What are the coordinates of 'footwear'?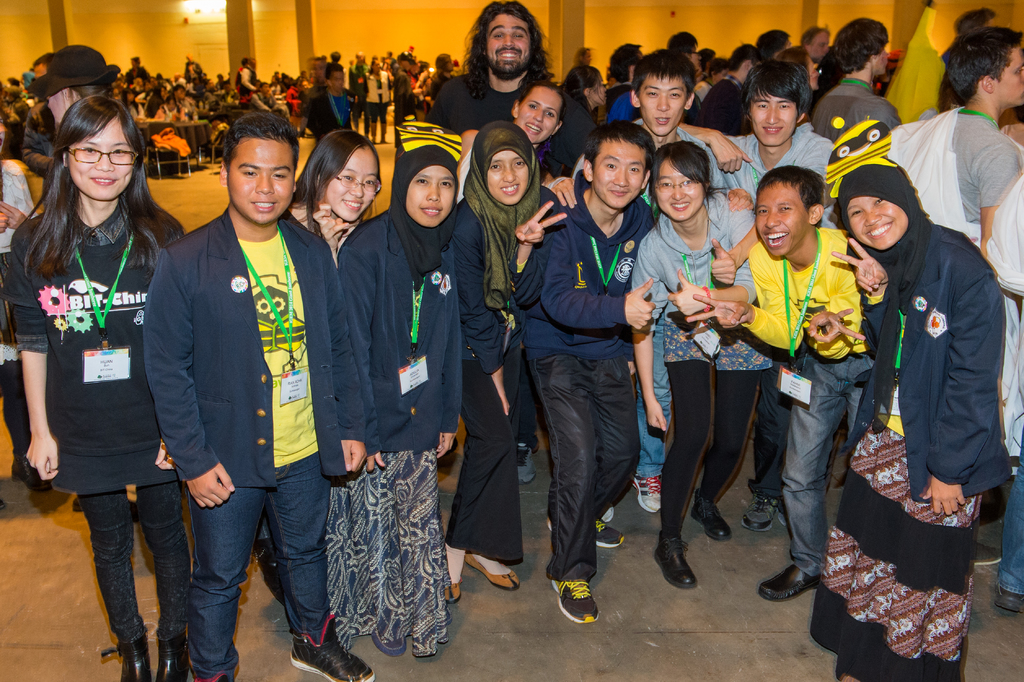
[545, 518, 625, 548].
